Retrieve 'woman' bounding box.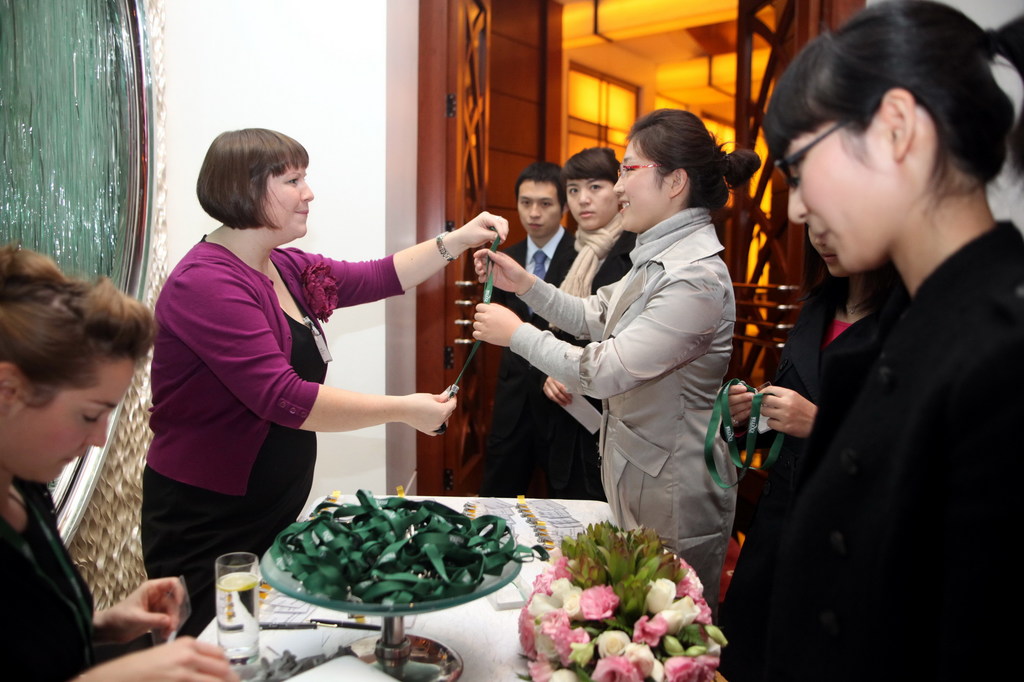
Bounding box: pyautogui.locateOnScreen(501, 144, 640, 498).
